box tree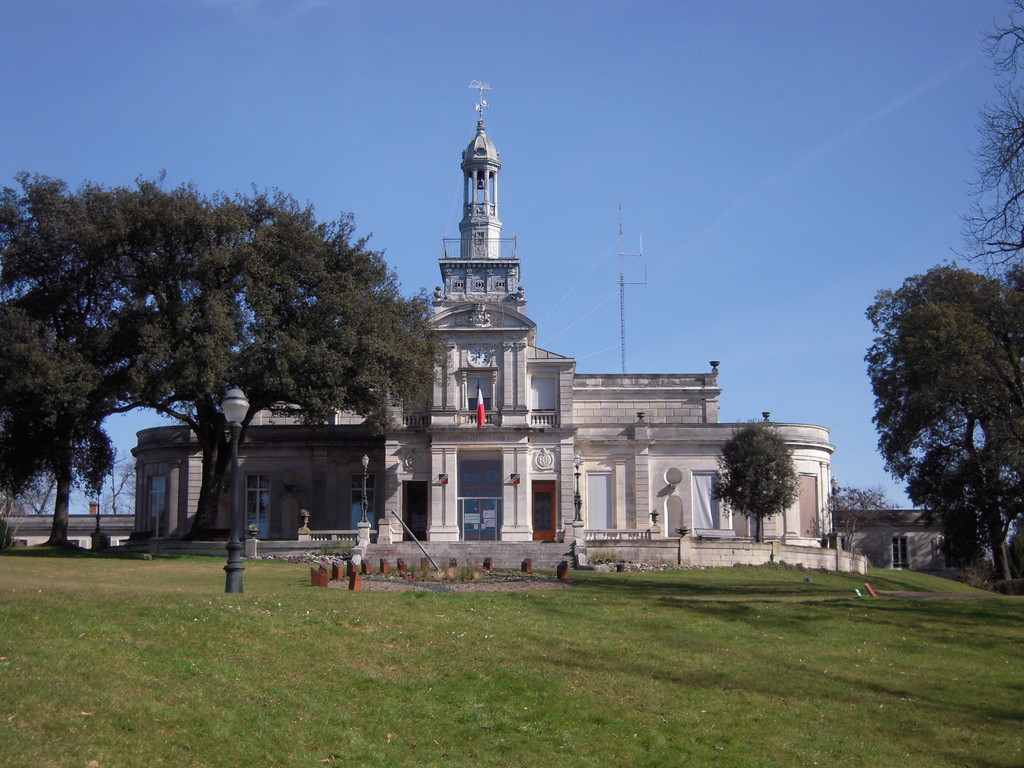
bbox=(717, 419, 769, 556)
